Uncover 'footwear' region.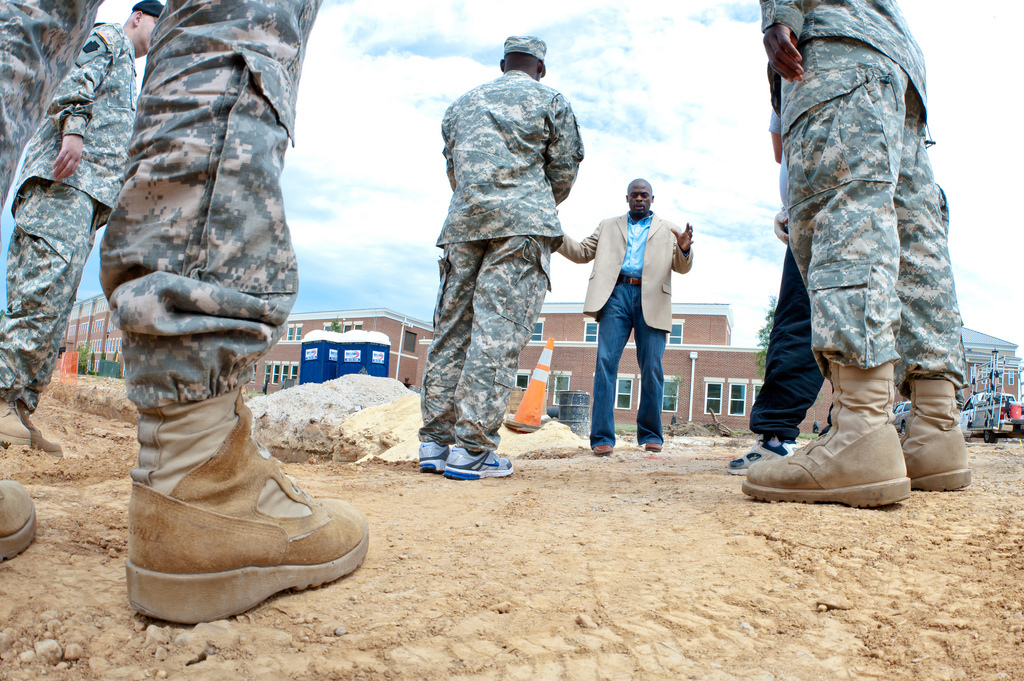
Uncovered: [108,395,370,623].
